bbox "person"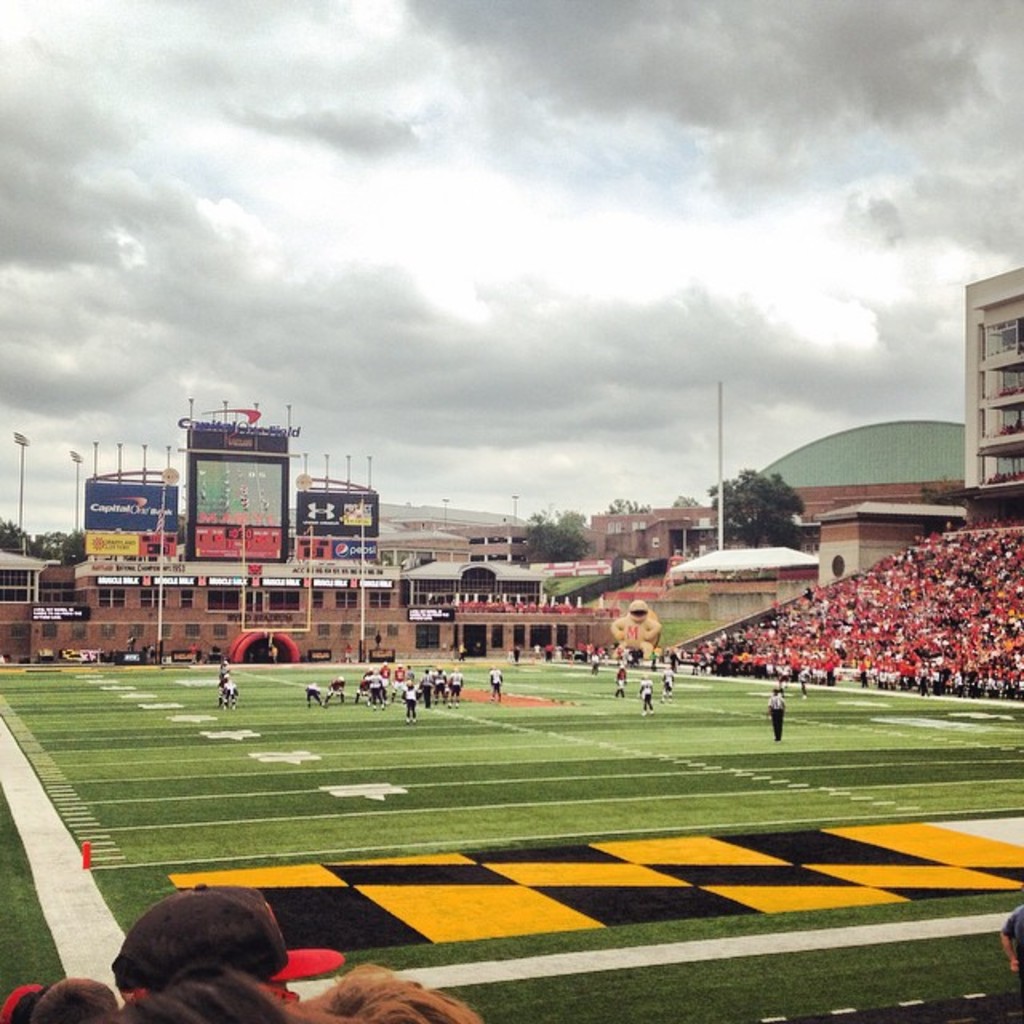
(640,677,658,715)
